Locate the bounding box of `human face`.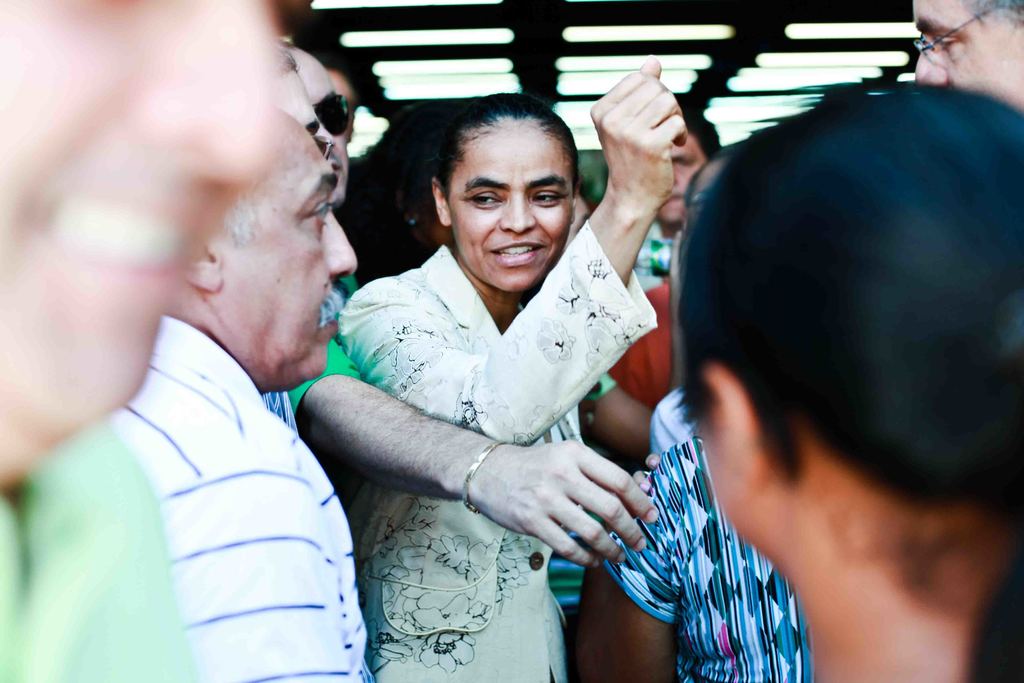
Bounding box: box(444, 111, 579, 291).
